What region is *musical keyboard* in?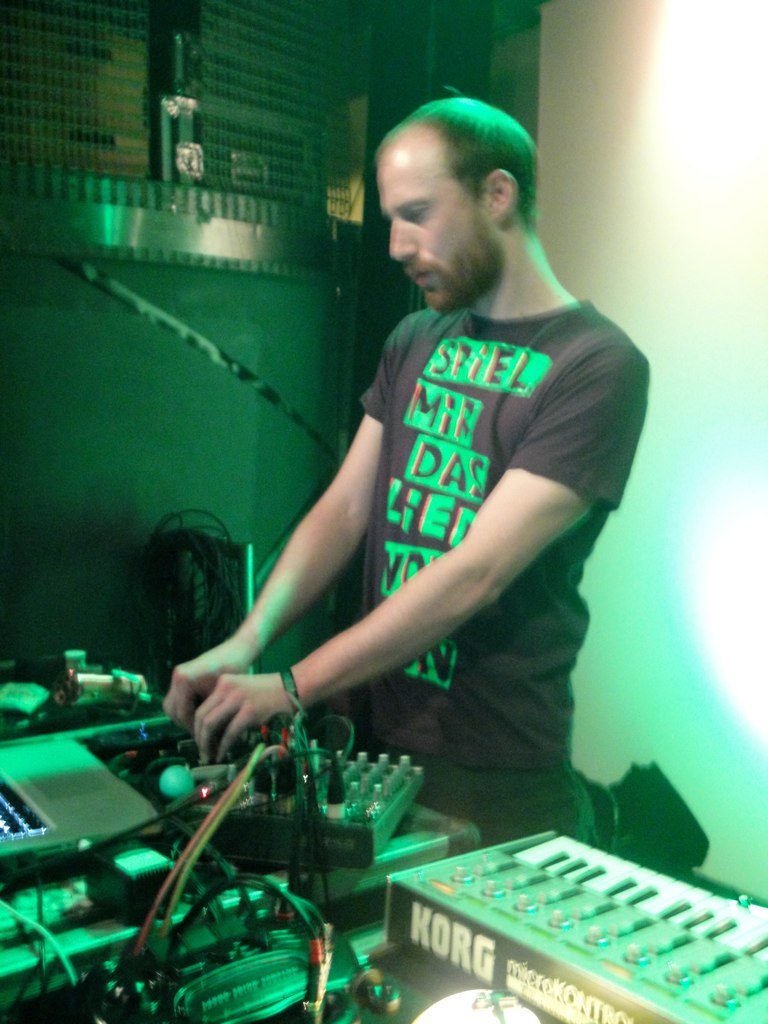
392:831:767:1023.
